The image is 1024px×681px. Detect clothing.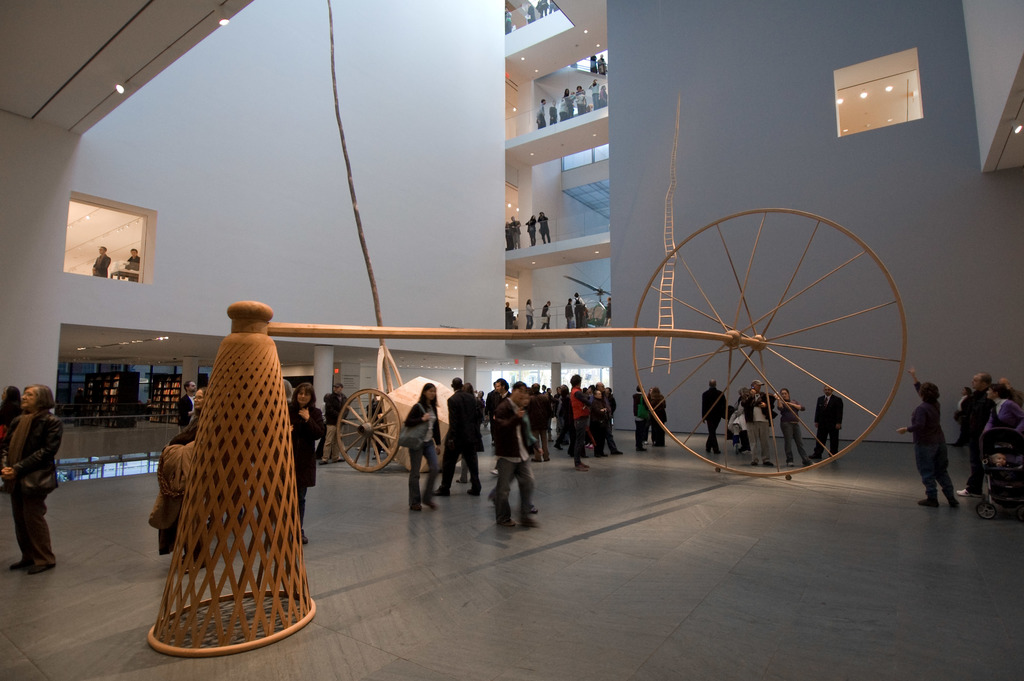
Detection: (633, 391, 646, 450).
